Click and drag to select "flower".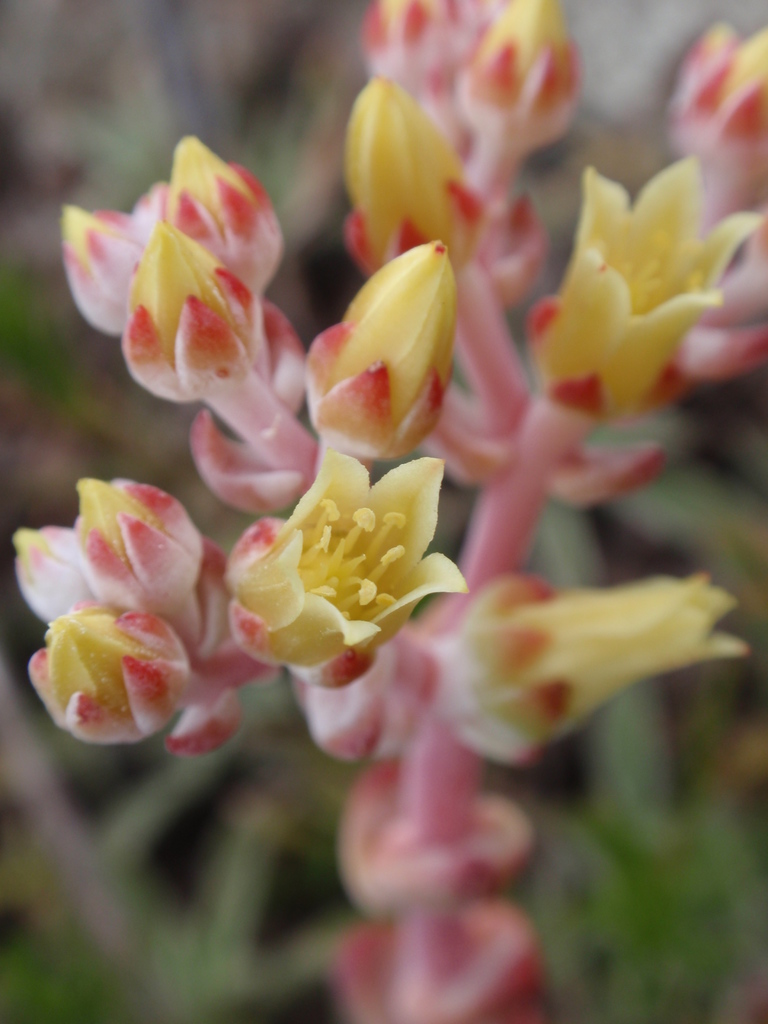
Selection: bbox=(424, 563, 751, 753).
